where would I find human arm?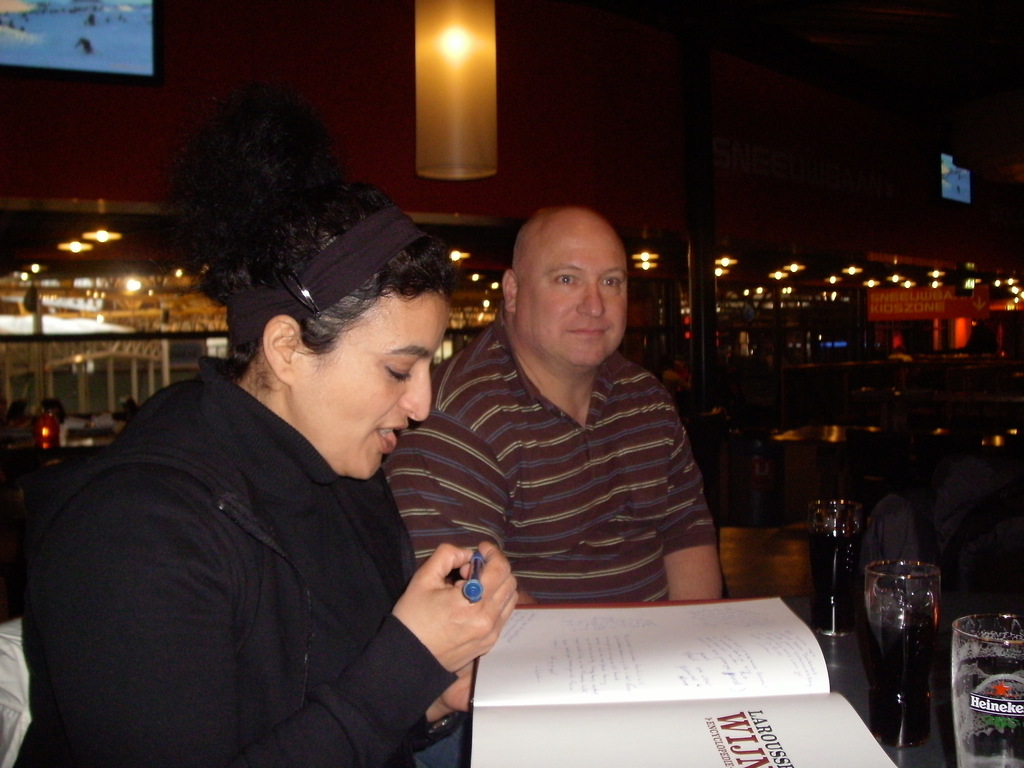
At rect(383, 428, 543, 675).
